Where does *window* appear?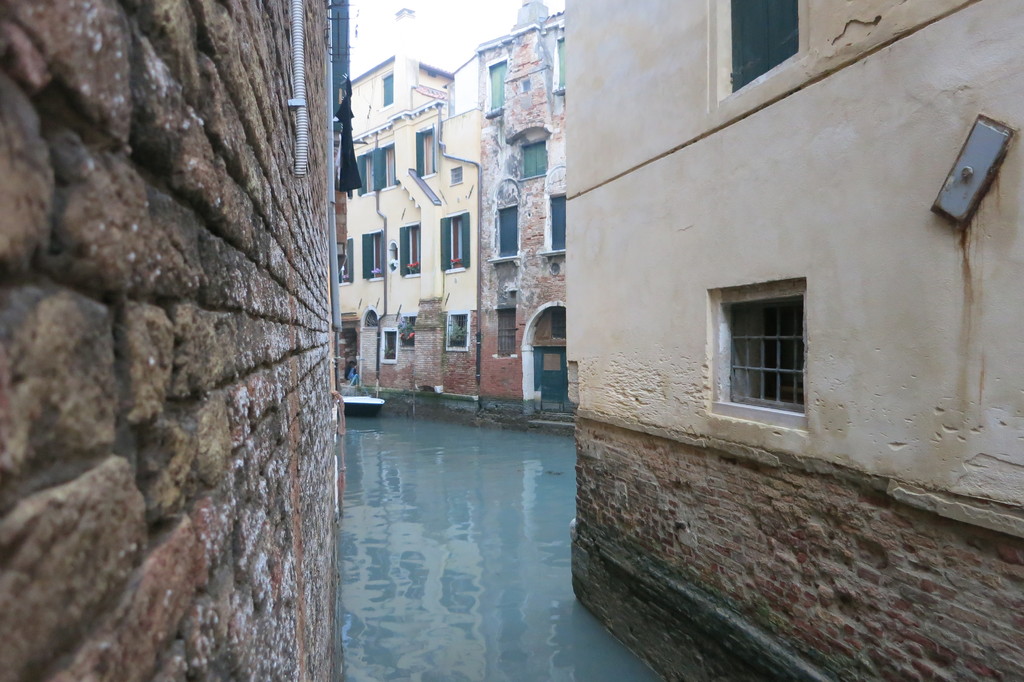
Appears at <box>417,122,439,181</box>.
